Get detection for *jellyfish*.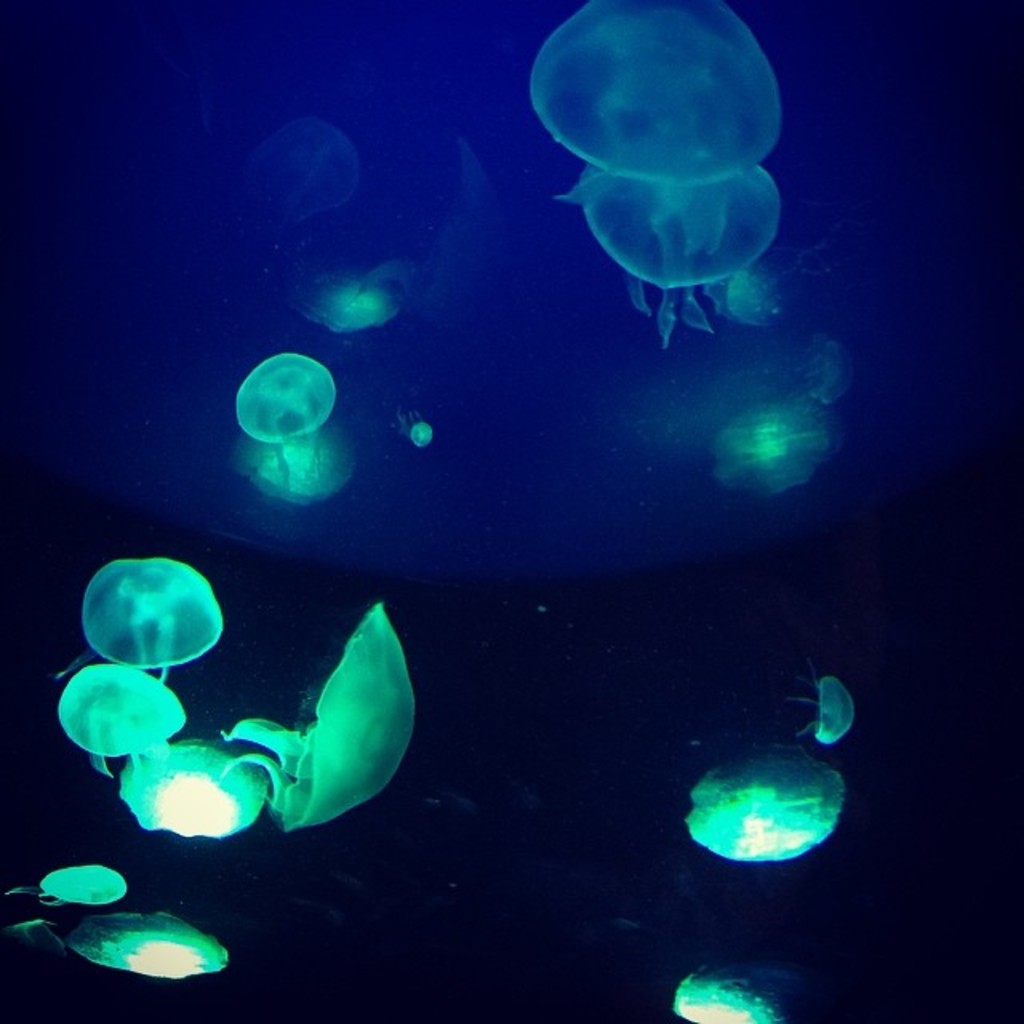
Detection: {"left": 394, "top": 418, "right": 435, "bottom": 446}.
